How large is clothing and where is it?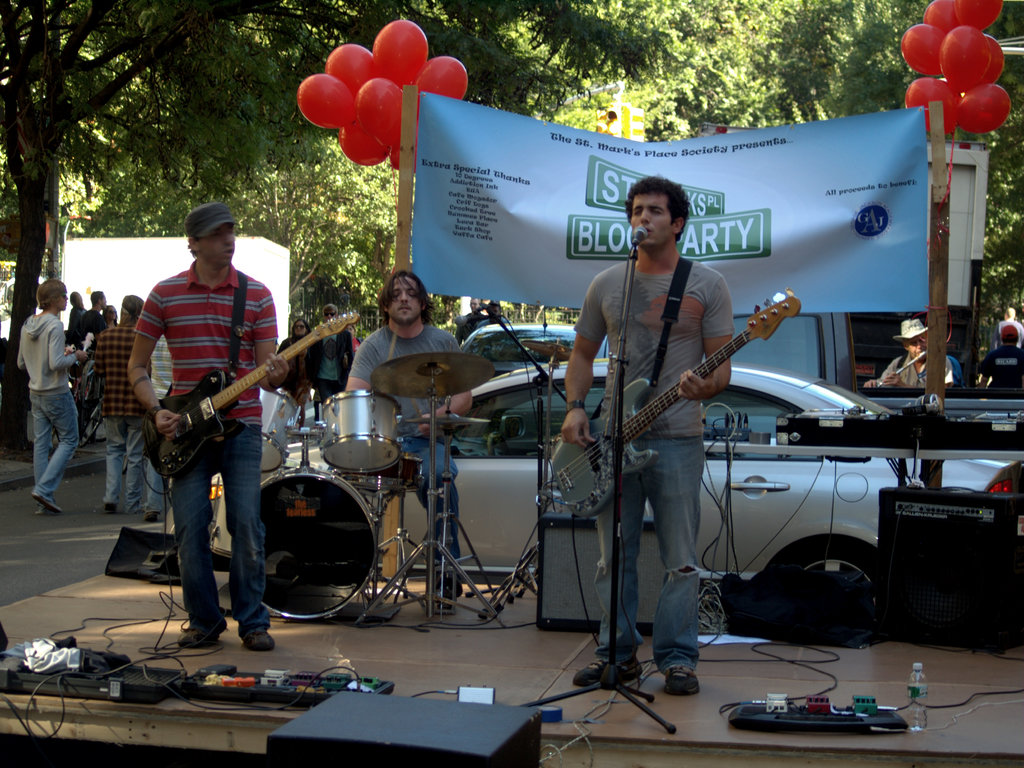
Bounding box: {"left": 979, "top": 344, "right": 1021, "bottom": 391}.
